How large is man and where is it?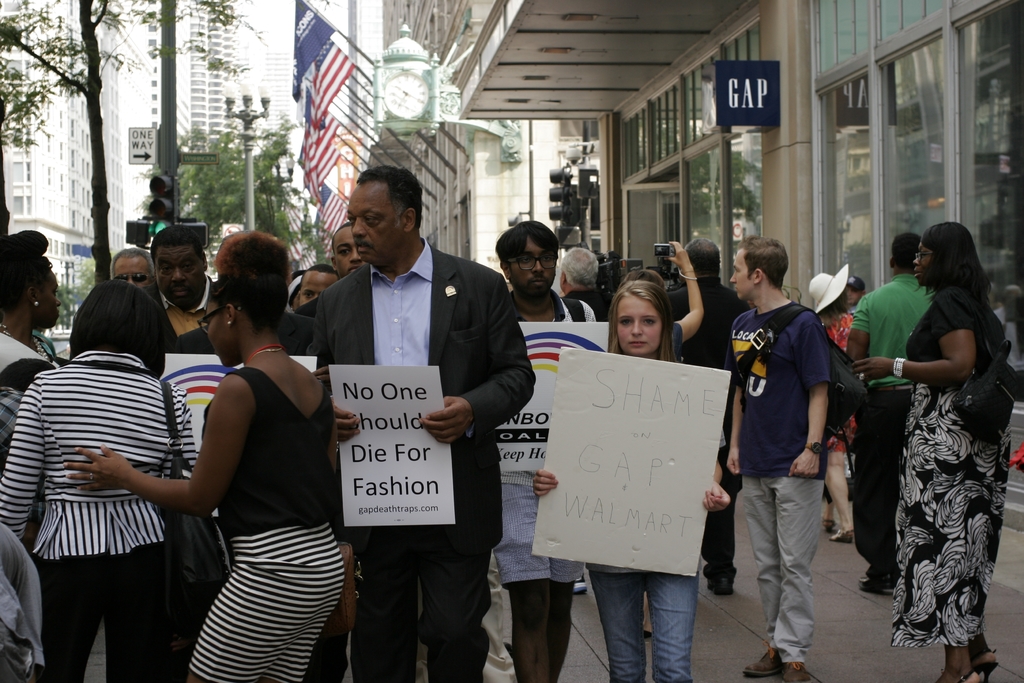
Bounding box: Rect(492, 220, 606, 682).
